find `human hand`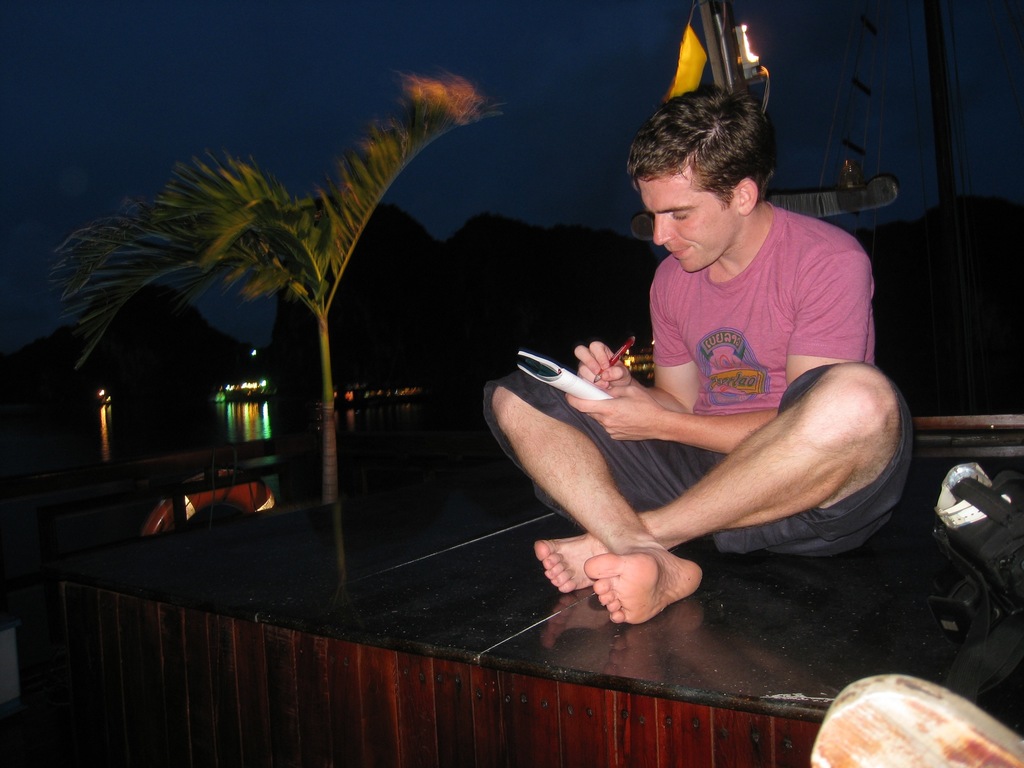
<bbox>566, 335, 654, 417</bbox>
